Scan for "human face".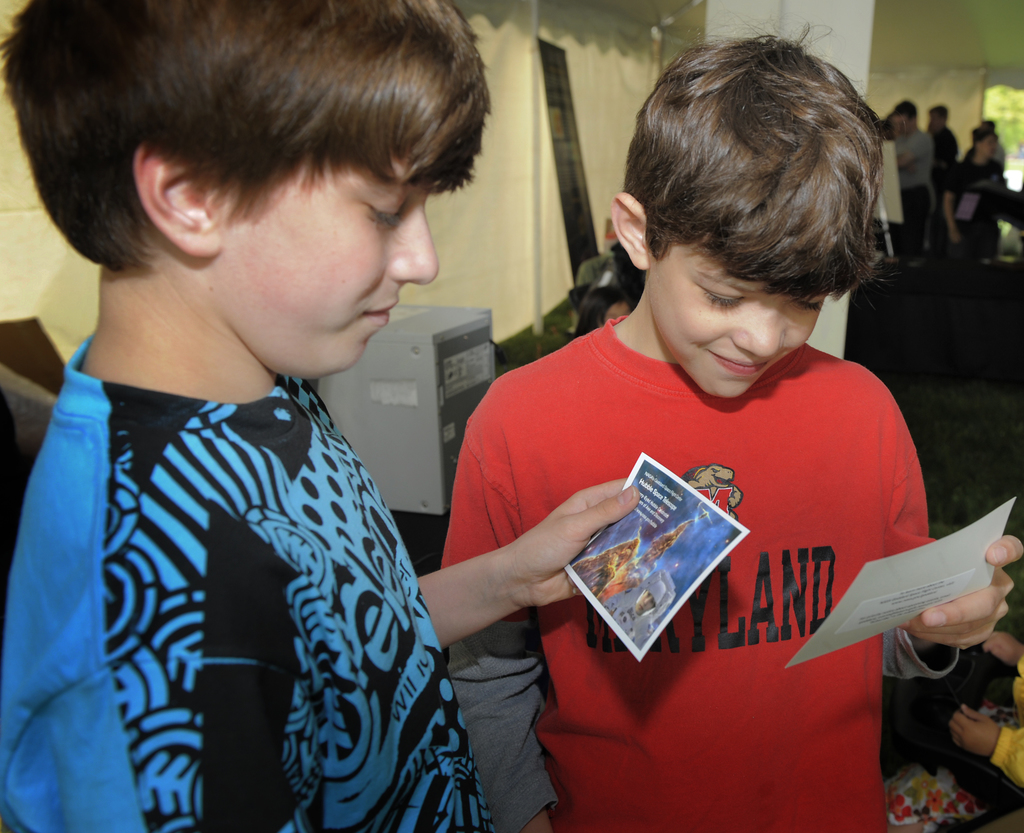
Scan result: [221,147,438,385].
